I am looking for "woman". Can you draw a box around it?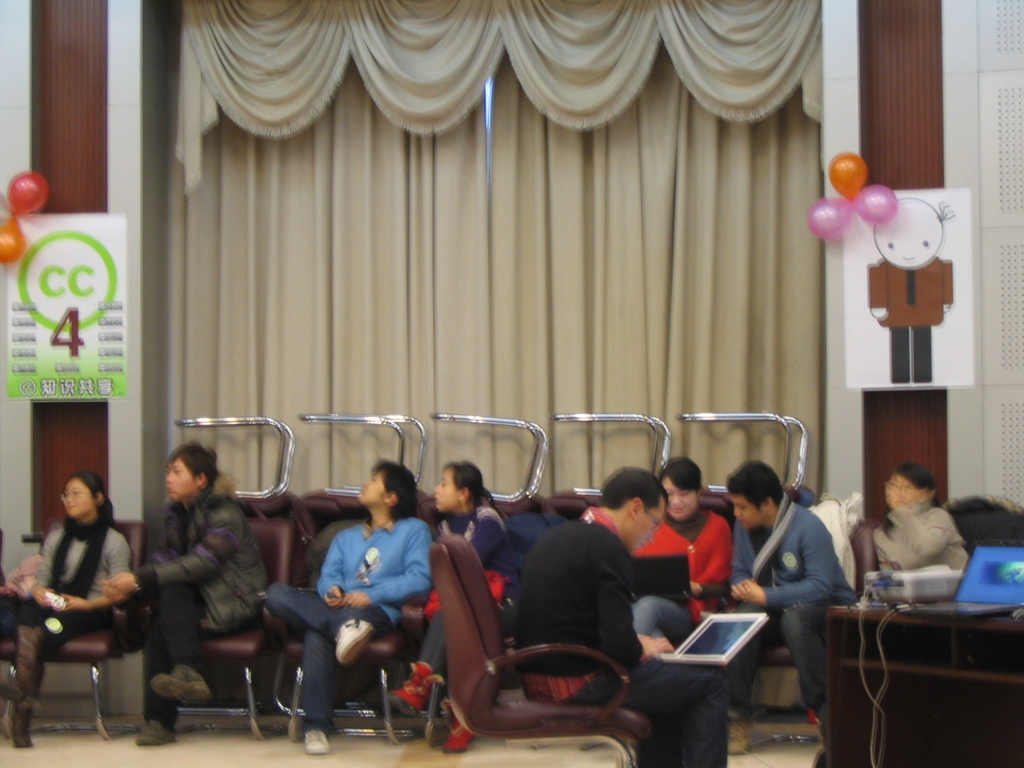
Sure, the bounding box is Rect(286, 465, 431, 739).
